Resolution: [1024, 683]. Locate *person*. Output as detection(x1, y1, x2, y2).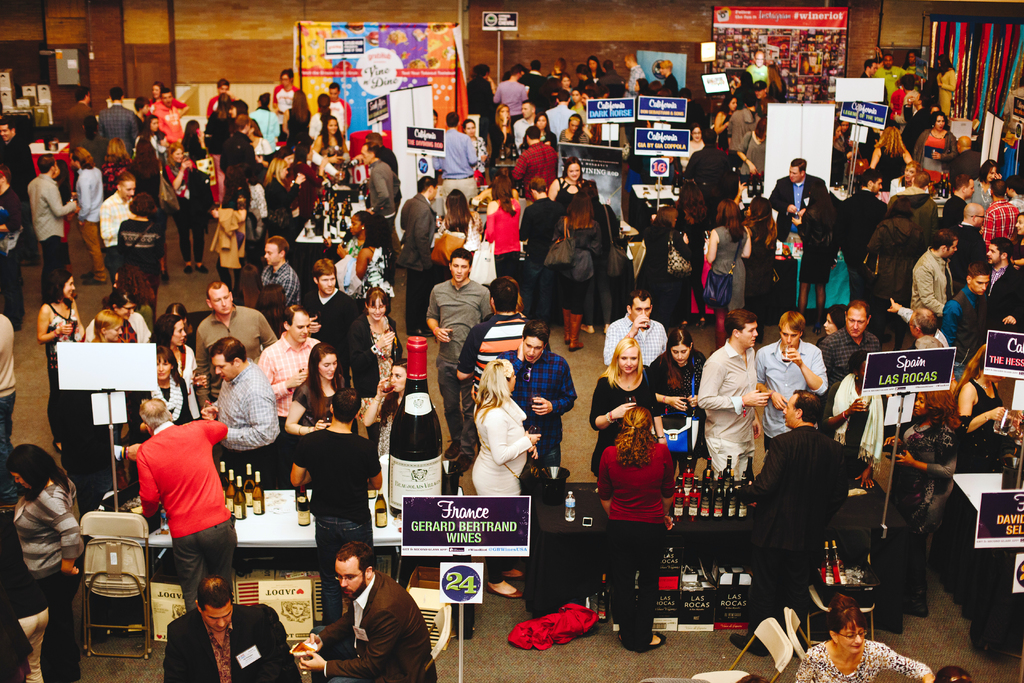
detection(504, 323, 575, 474).
